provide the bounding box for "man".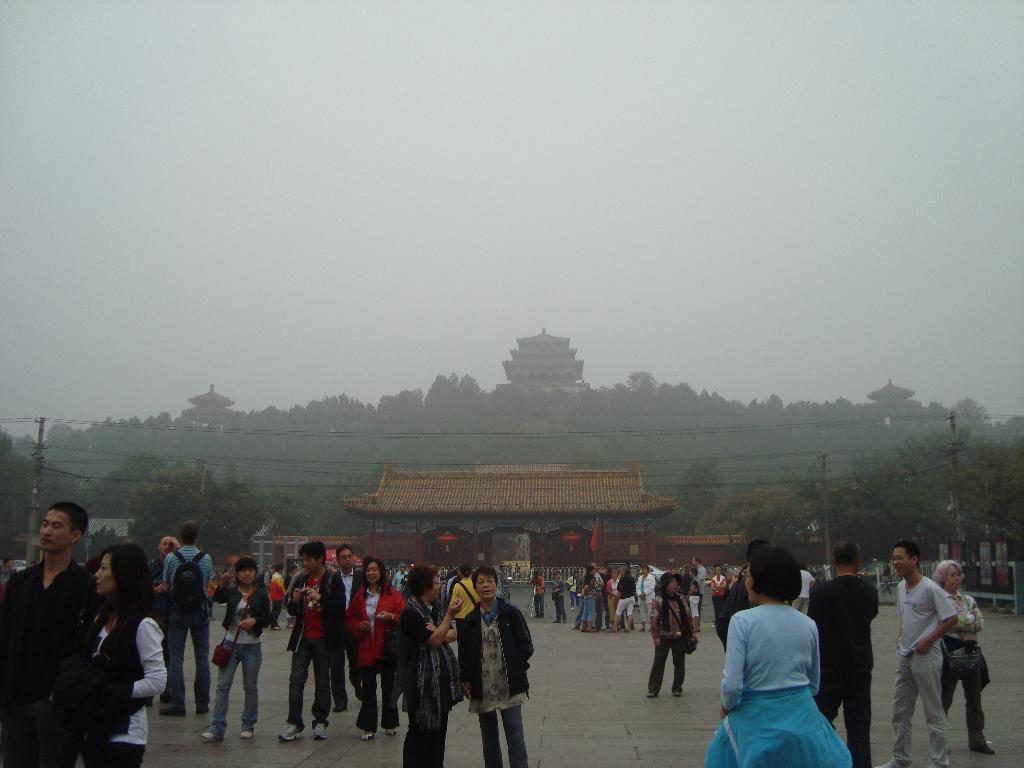
[331,544,364,712].
